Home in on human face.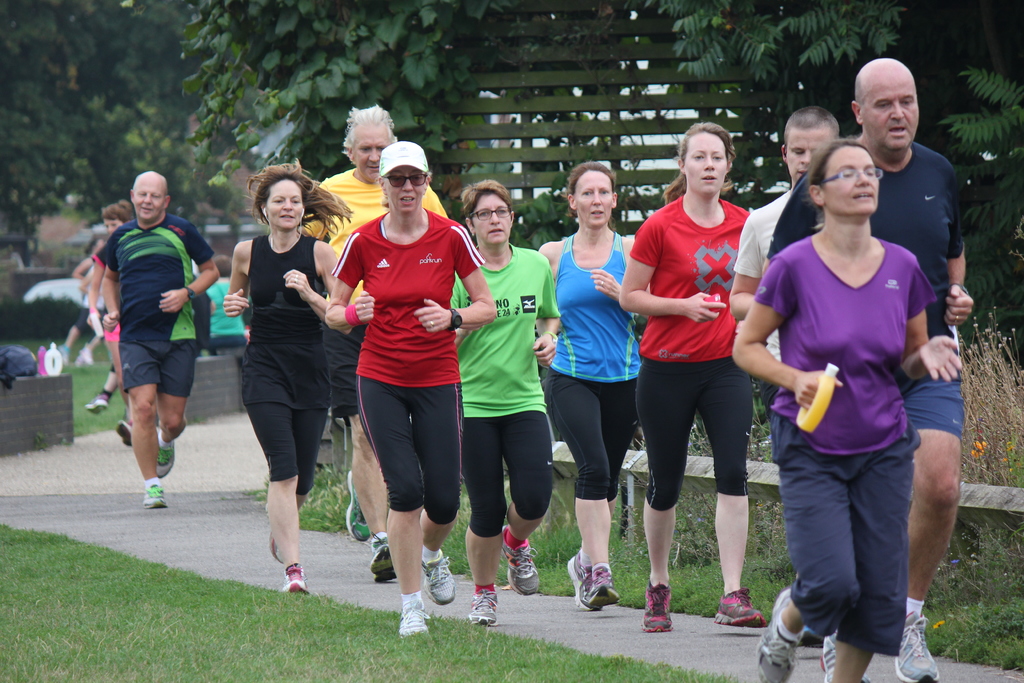
Homed in at select_region(351, 123, 390, 173).
